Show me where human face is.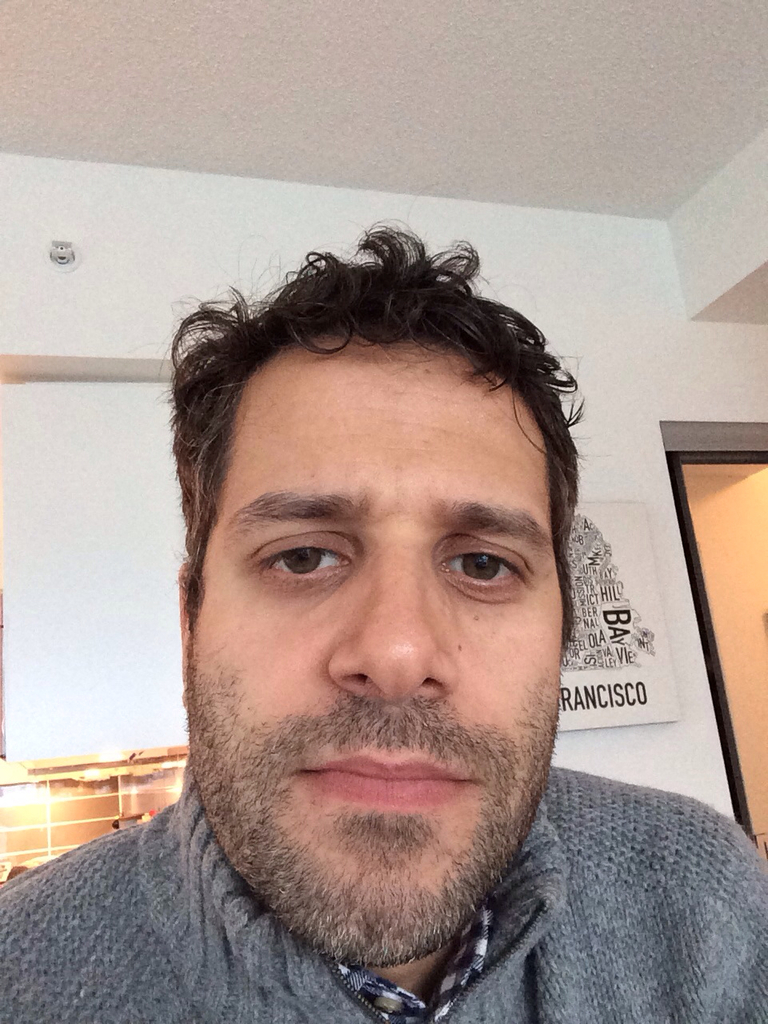
human face is at select_region(185, 327, 569, 971).
